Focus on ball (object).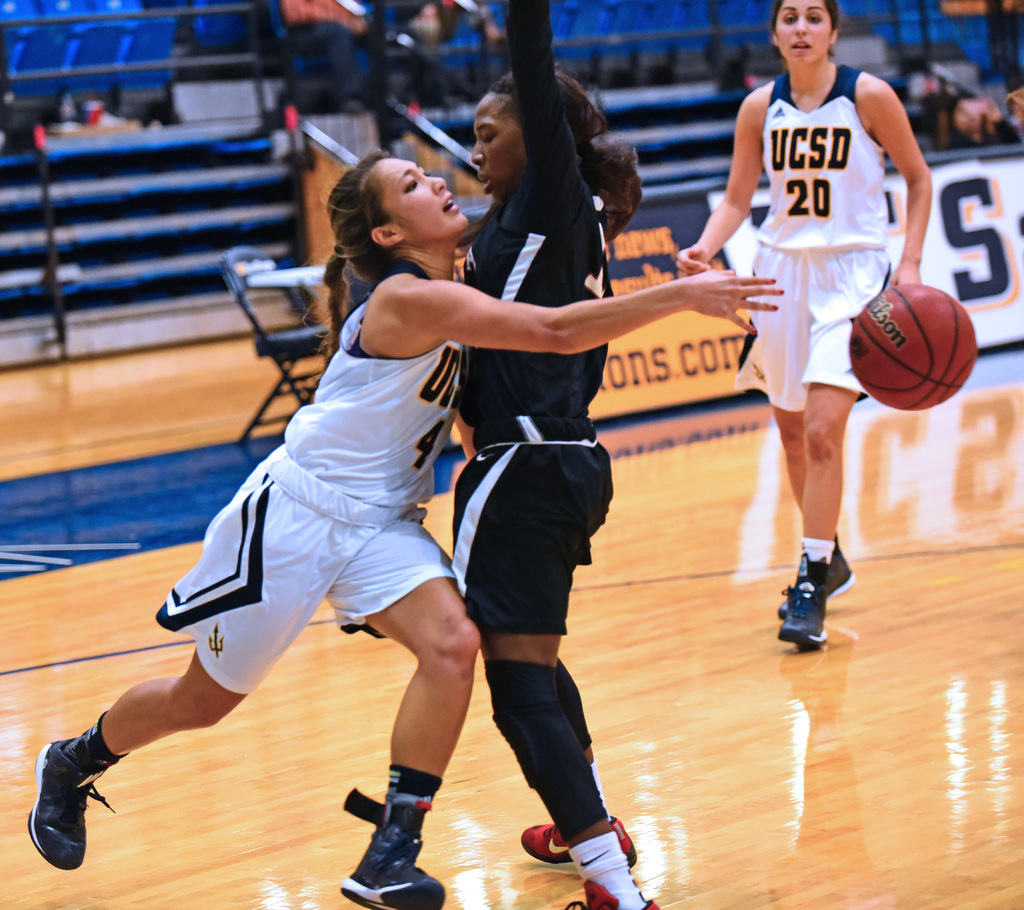
Focused at [x1=847, y1=287, x2=978, y2=414].
